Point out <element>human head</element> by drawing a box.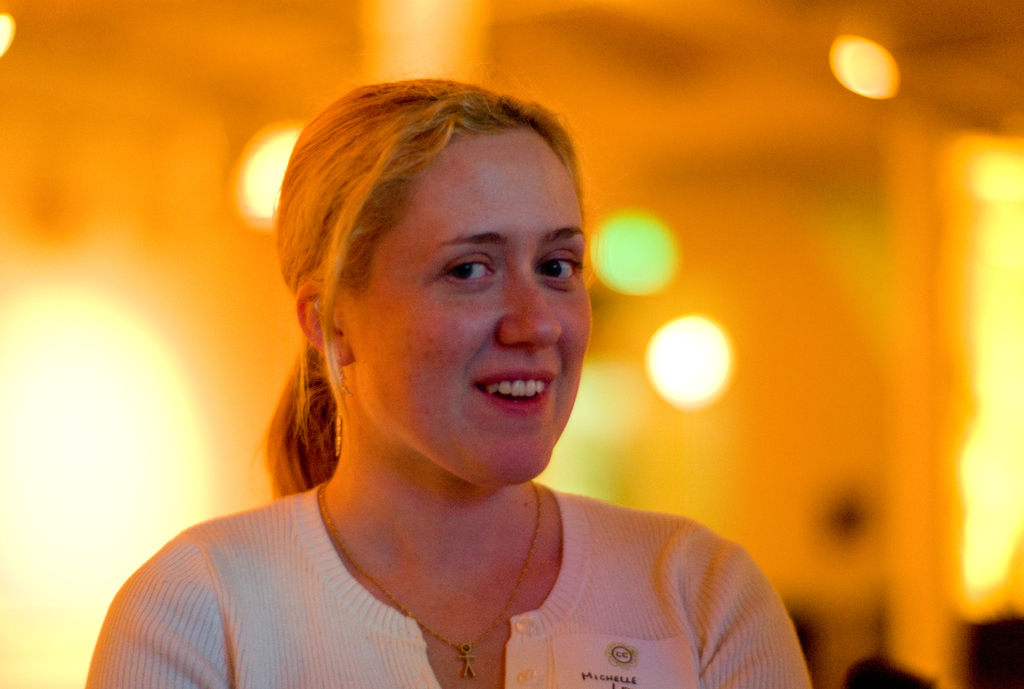
region(255, 72, 611, 505).
